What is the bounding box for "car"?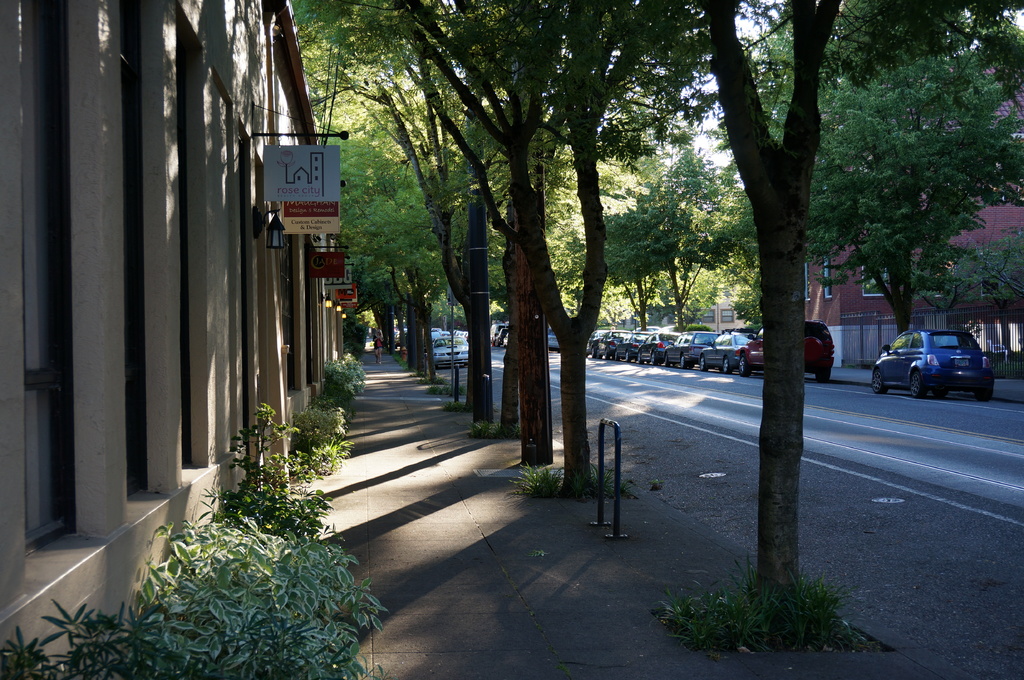
rect(883, 326, 1012, 400).
